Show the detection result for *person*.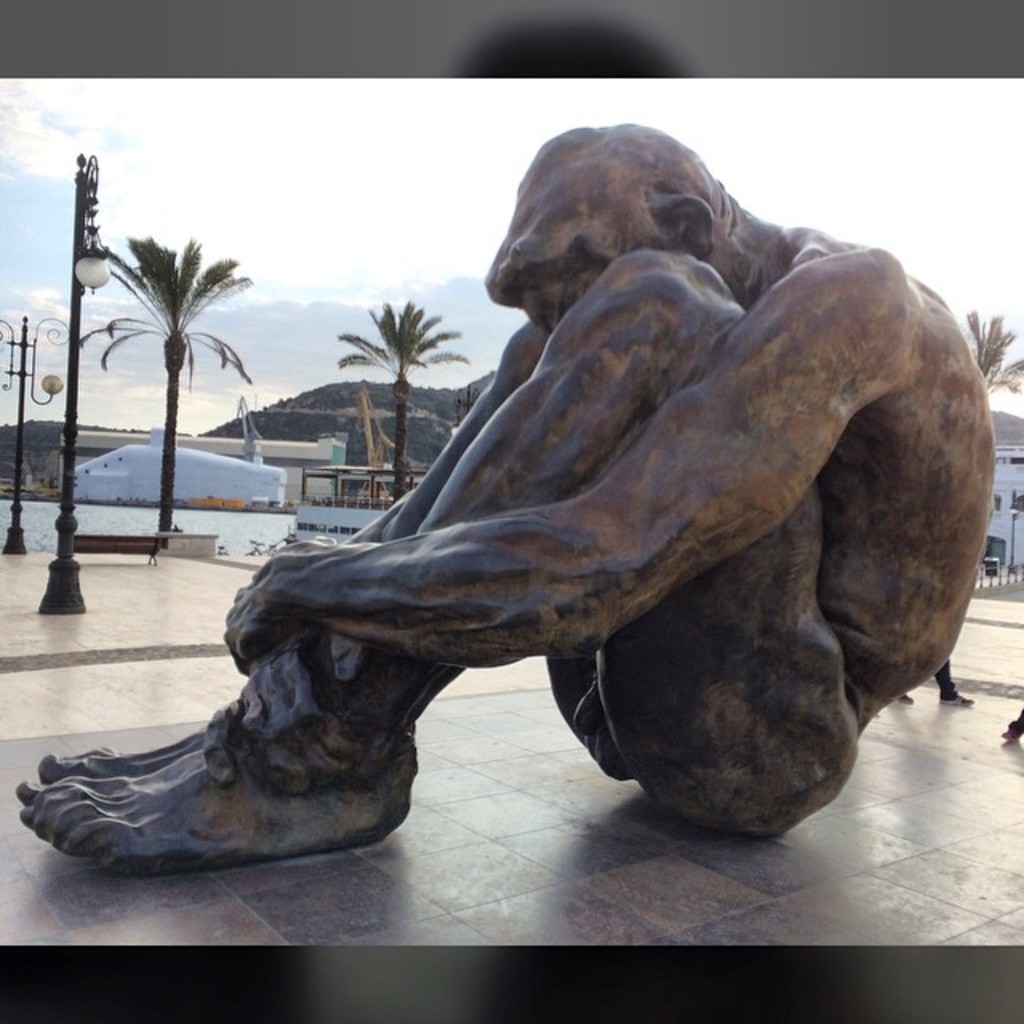
bbox=(19, 120, 1003, 869).
